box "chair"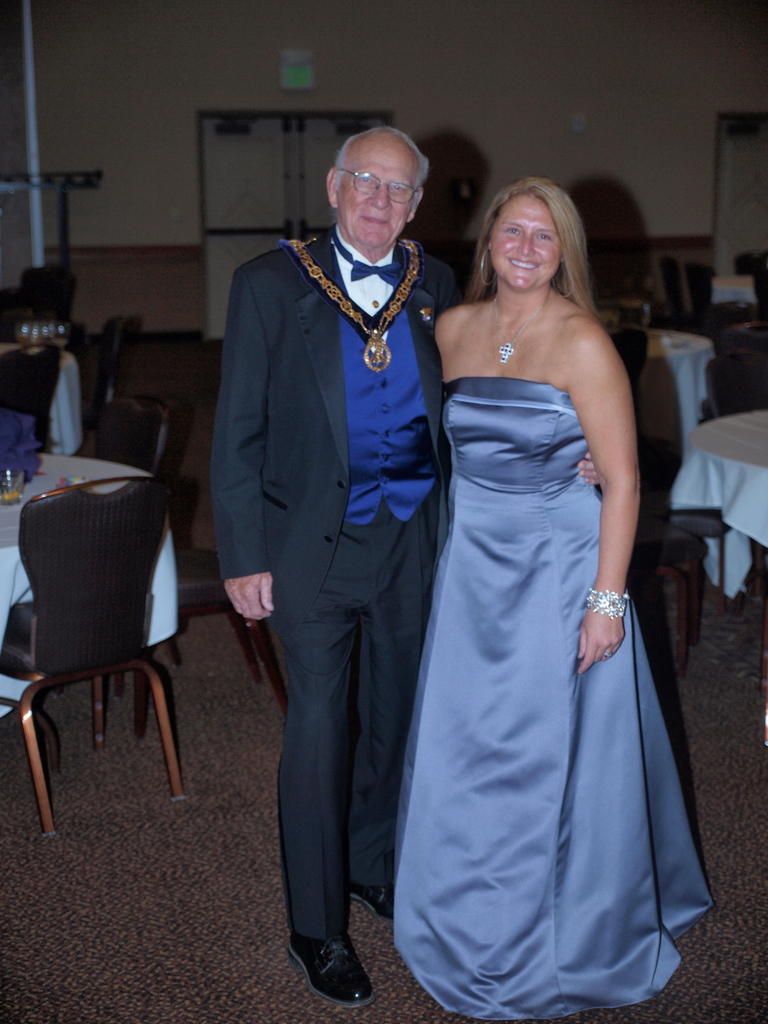
BBox(660, 252, 690, 319)
